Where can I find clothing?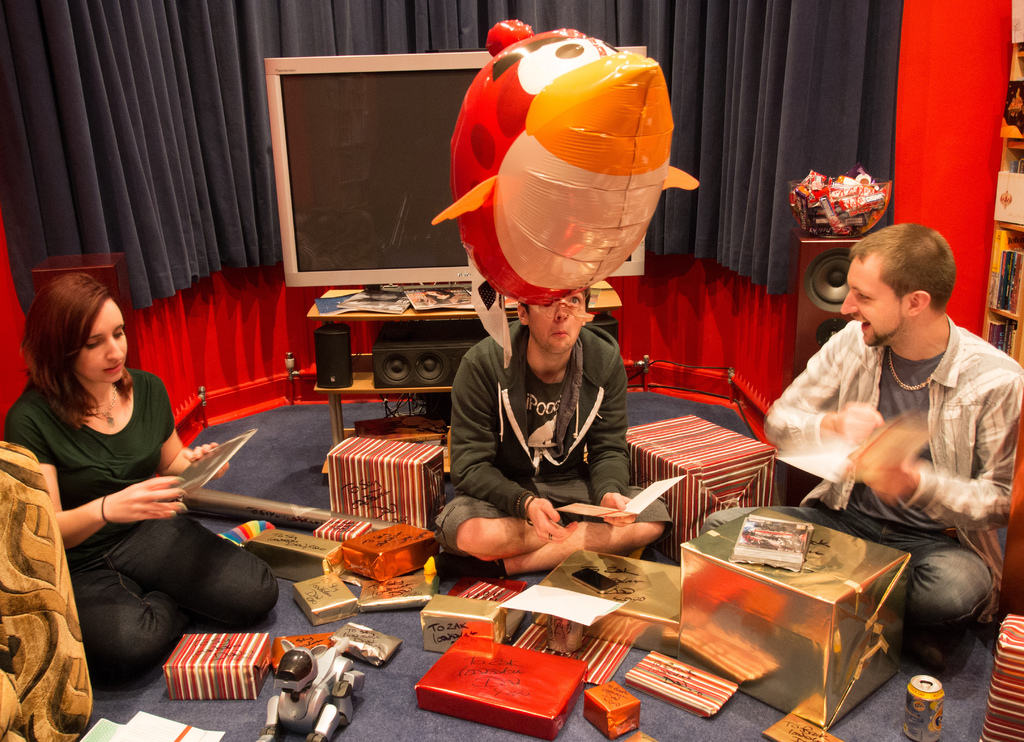
You can find it at rect(750, 323, 1023, 527).
